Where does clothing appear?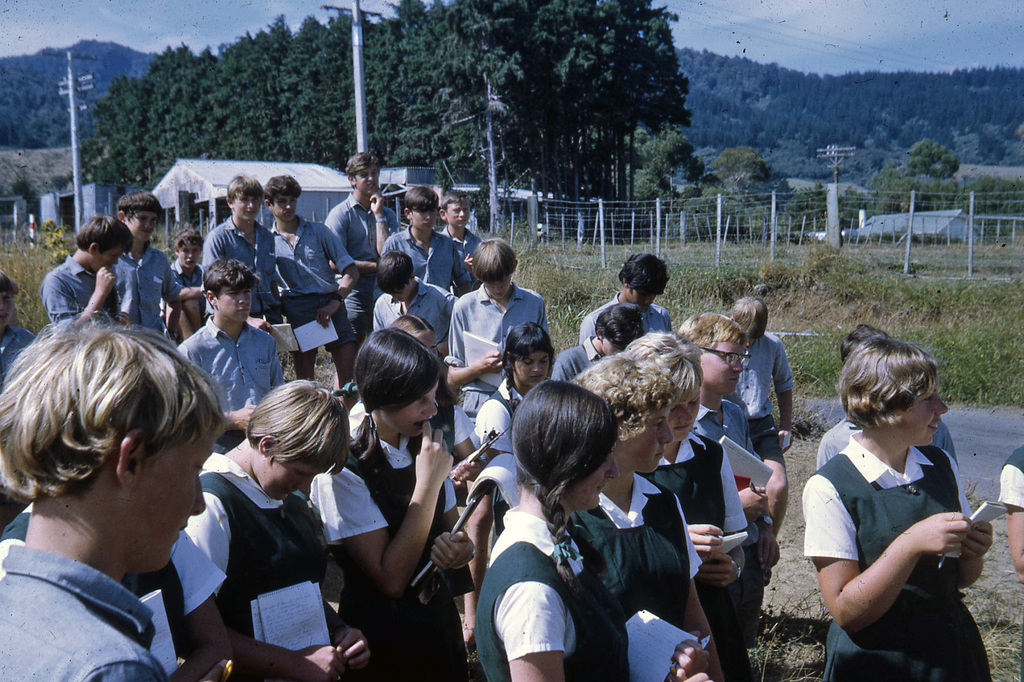
Appears at box(113, 242, 185, 338).
